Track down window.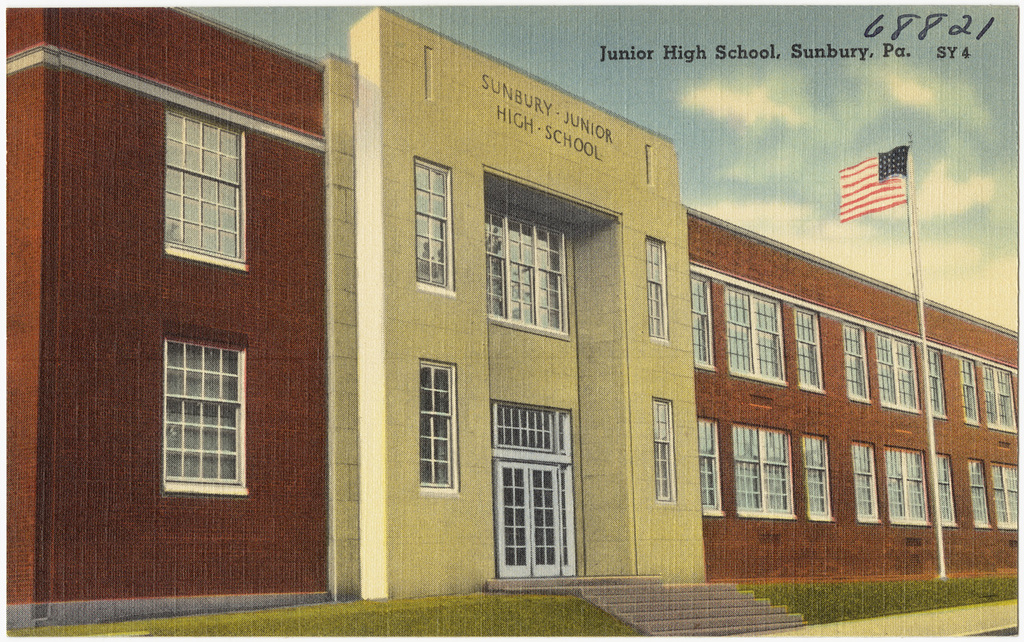
Tracked to [651,394,677,502].
